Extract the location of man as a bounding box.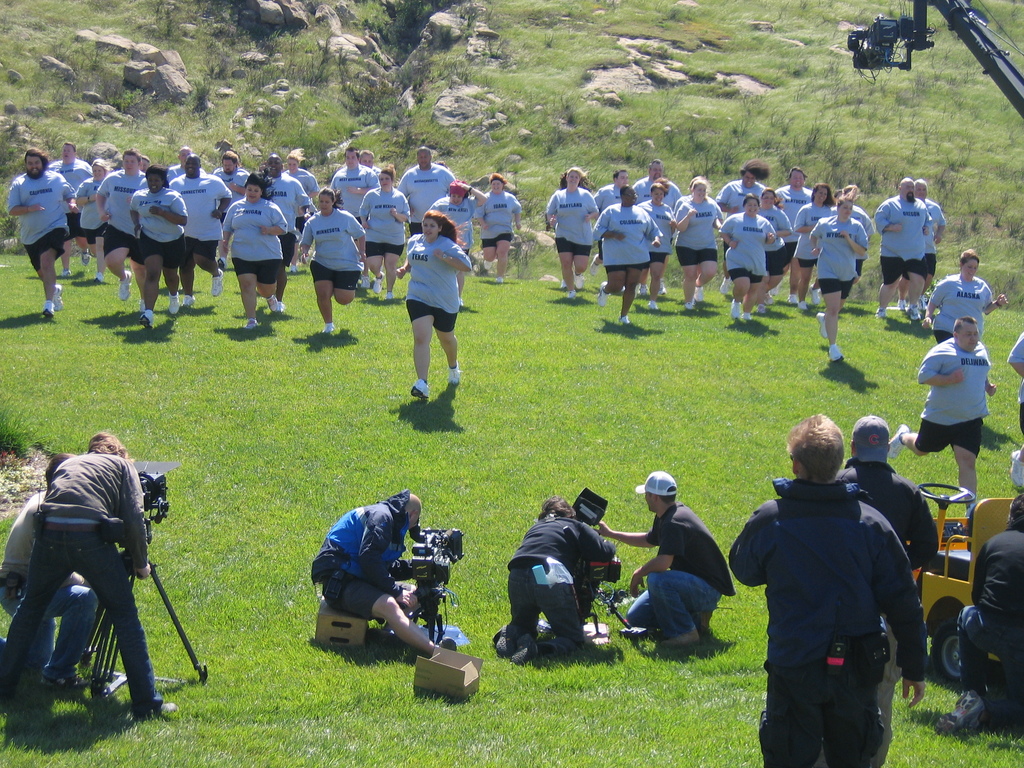
box(395, 146, 454, 236).
